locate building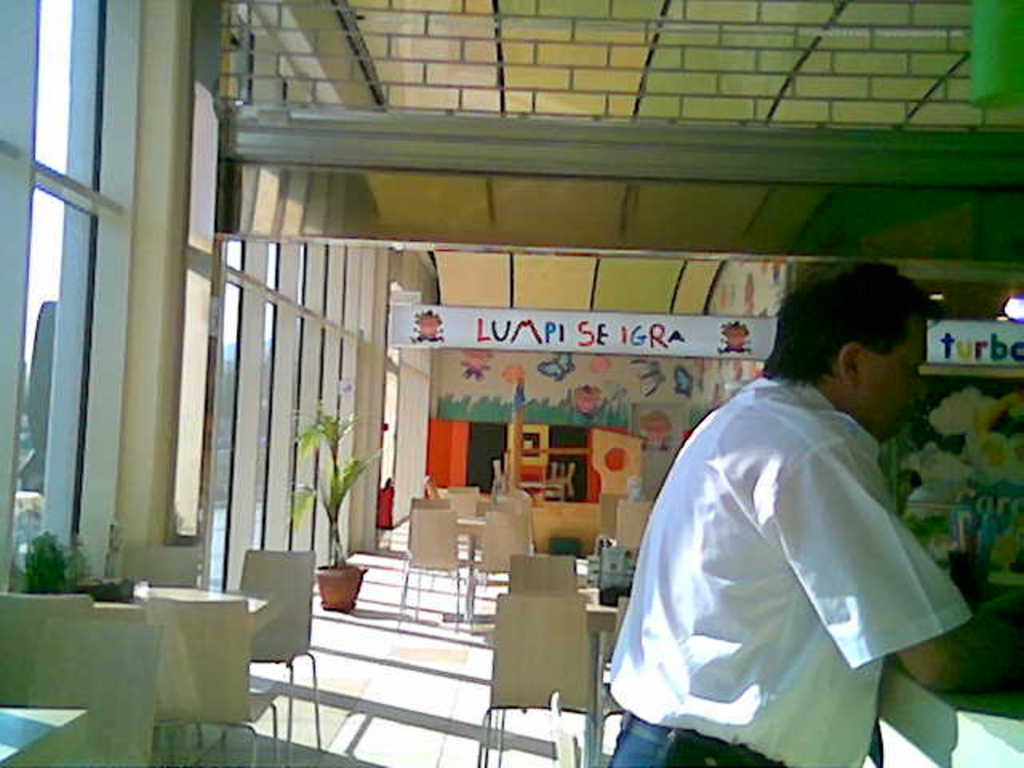
BBox(0, 0, 1021, 766)
